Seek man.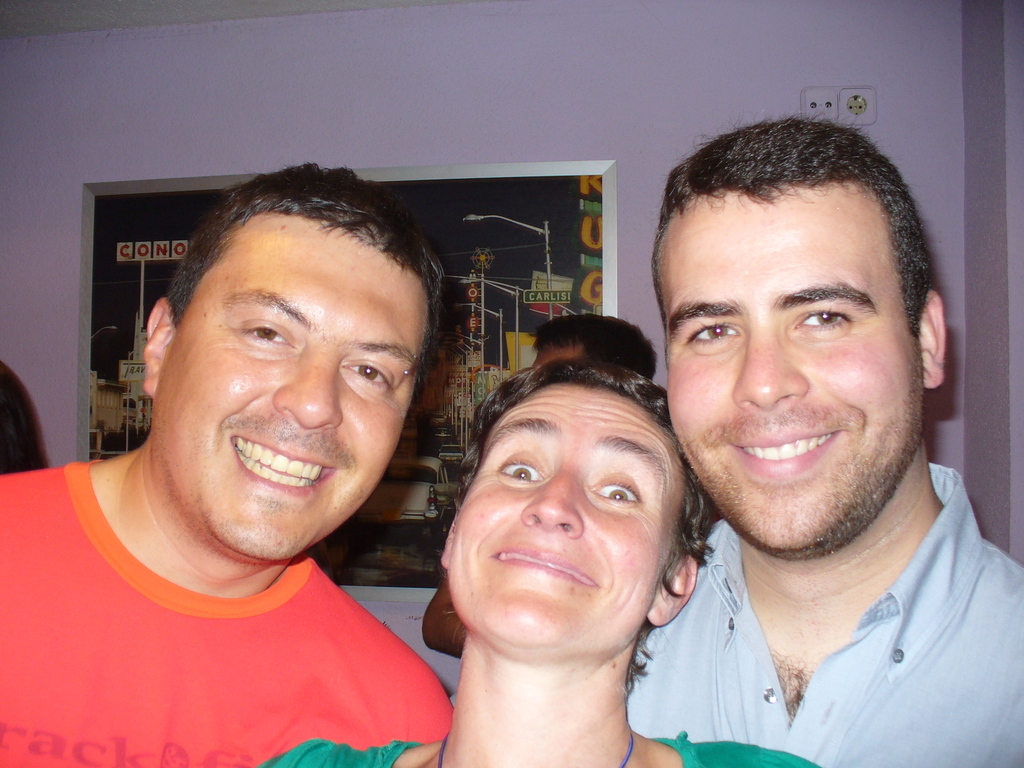
pyautogui.locateOnScreen(1, 169, 534, 751).
